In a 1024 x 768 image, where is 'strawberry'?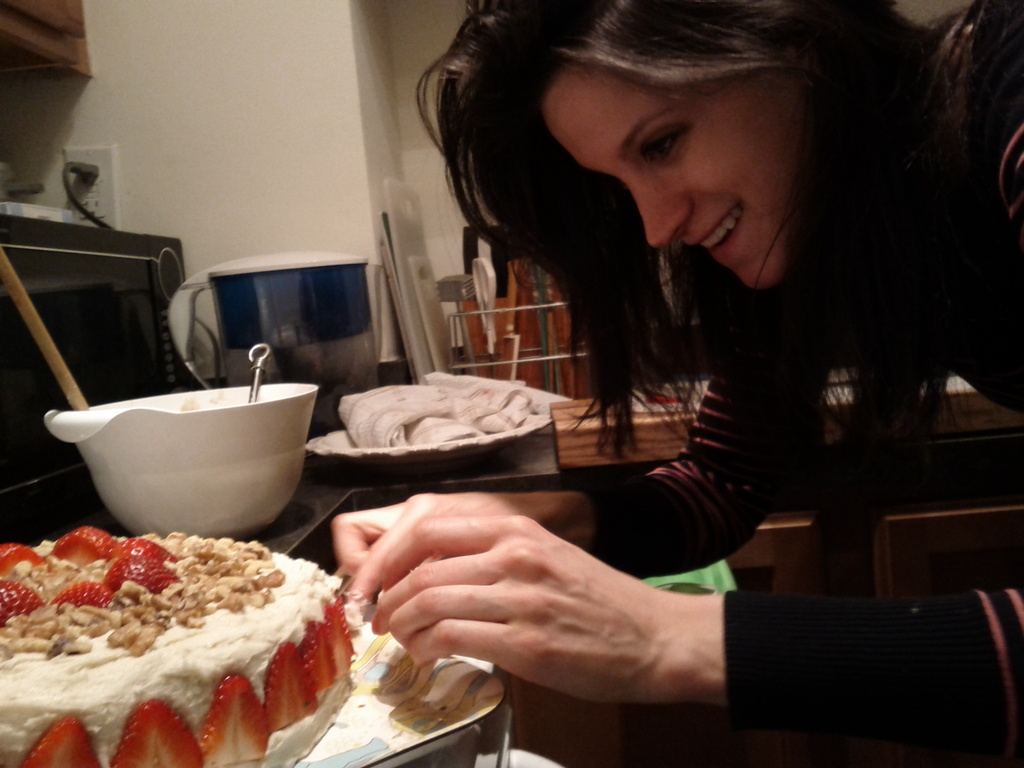
left=0, top=544, right=45, bottom=579.
